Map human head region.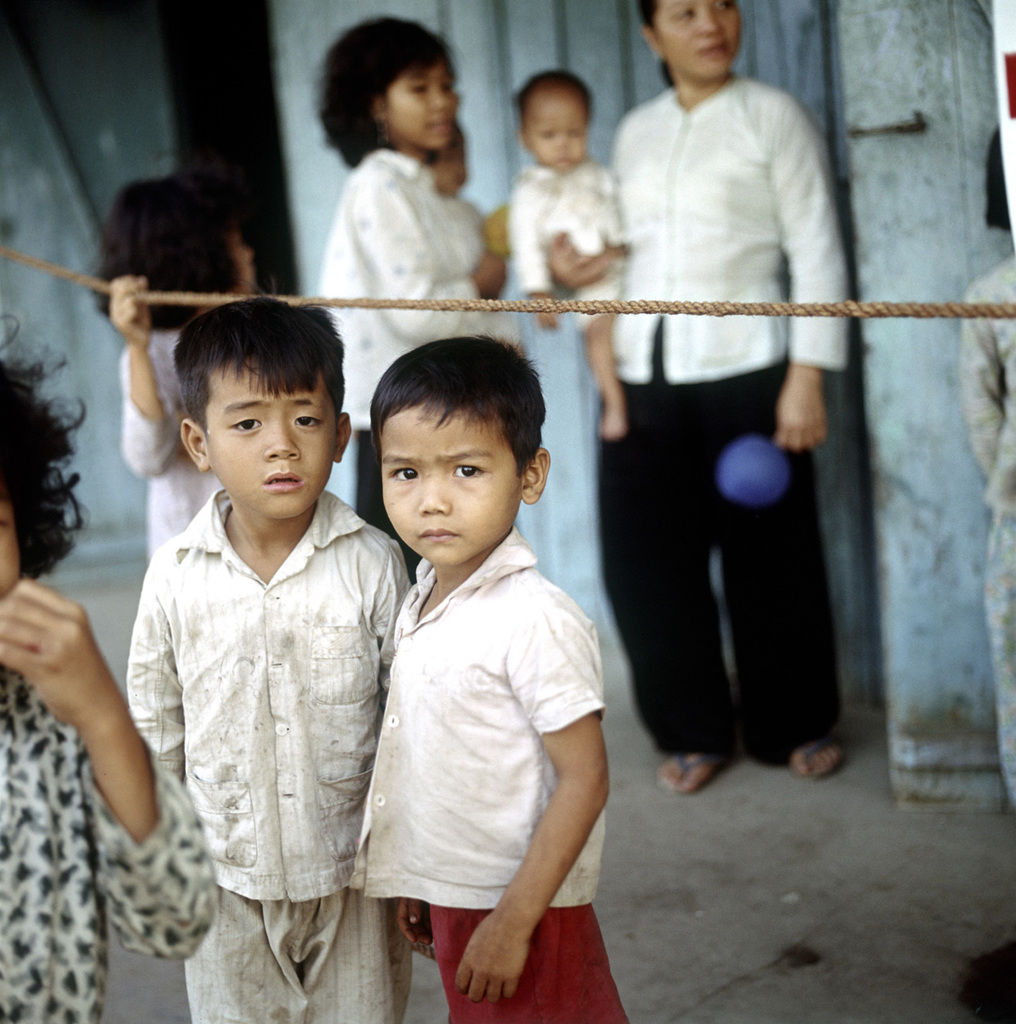
Mapped to Rect(346, 335, 560, 555).
